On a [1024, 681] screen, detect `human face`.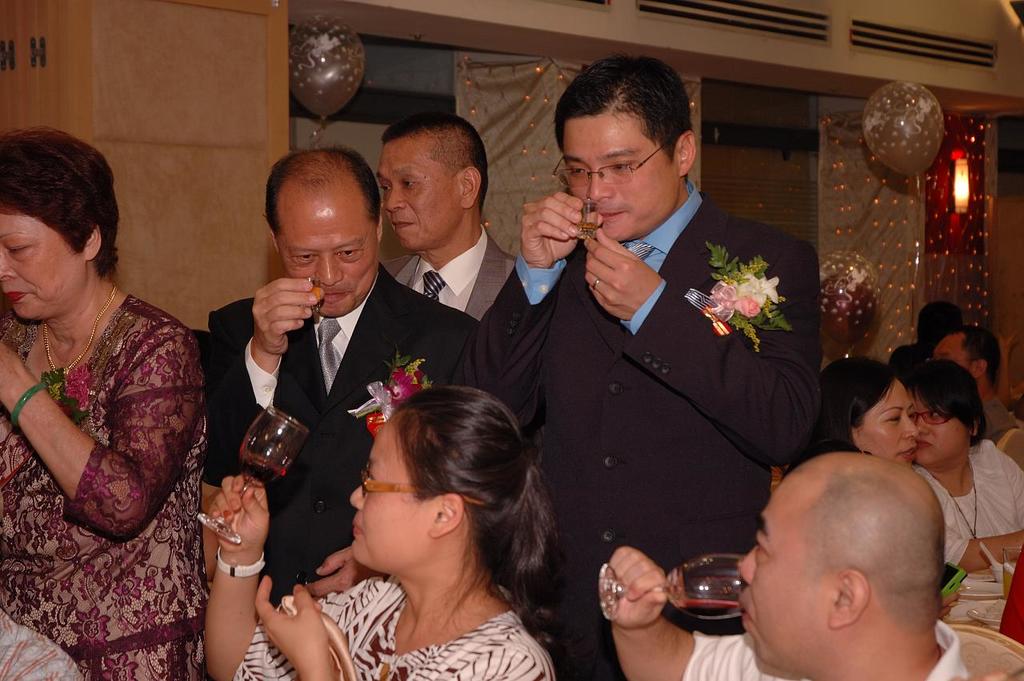
{"left": 737, "top": 483, "right": 841, "bottom": 668}.
